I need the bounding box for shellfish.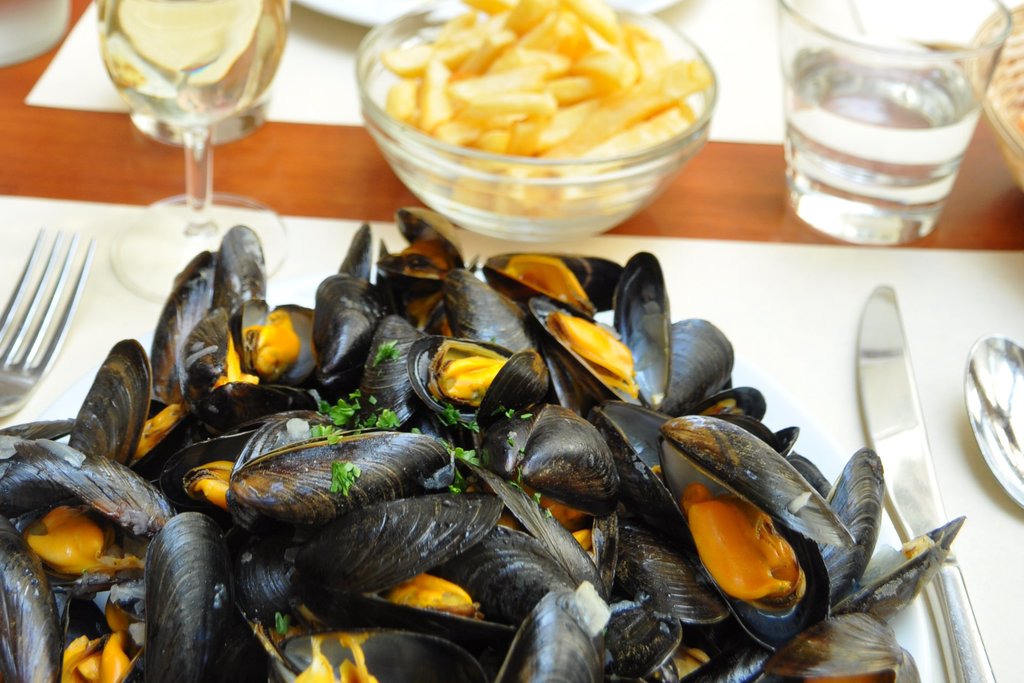
Here it is: pyautogui.locateOnScreen(643, 369, 912, 648).
